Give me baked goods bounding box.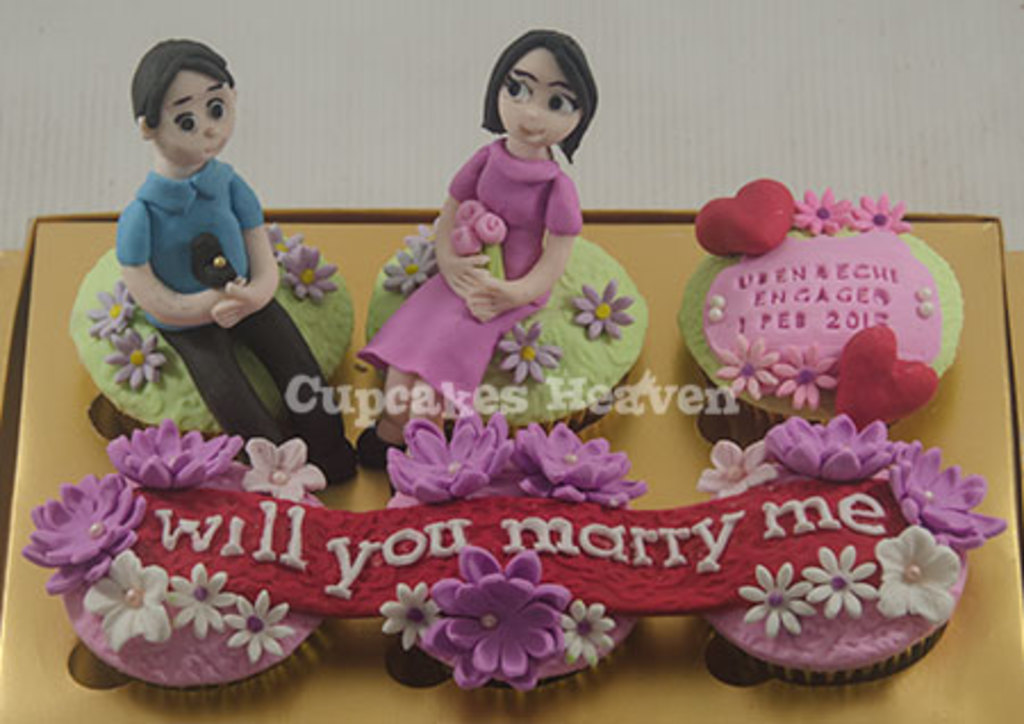
x1=375, y1=408, x2=646, y2=706.
